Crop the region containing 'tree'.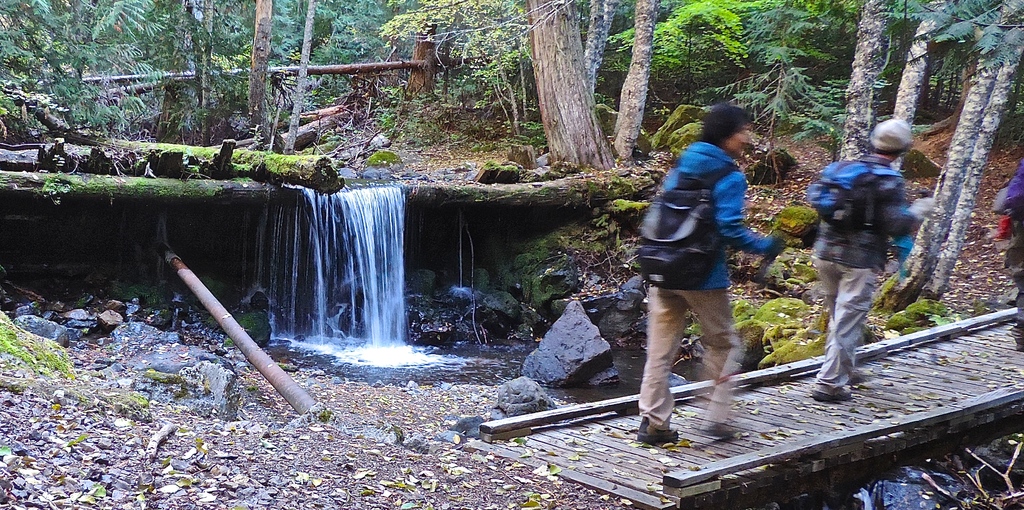
Crop region: [651,0,753,104].
